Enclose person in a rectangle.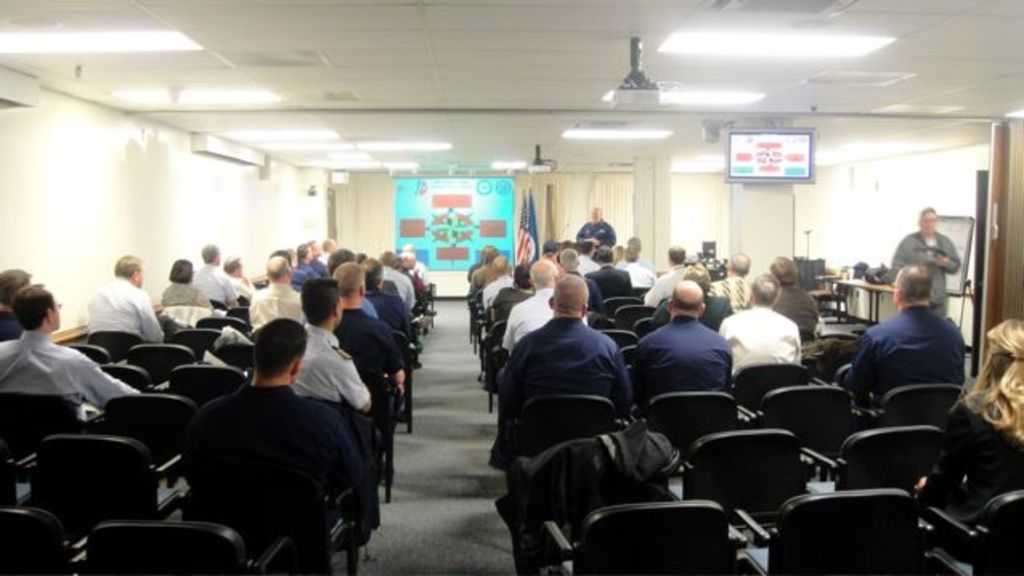
0:281:148:417.
